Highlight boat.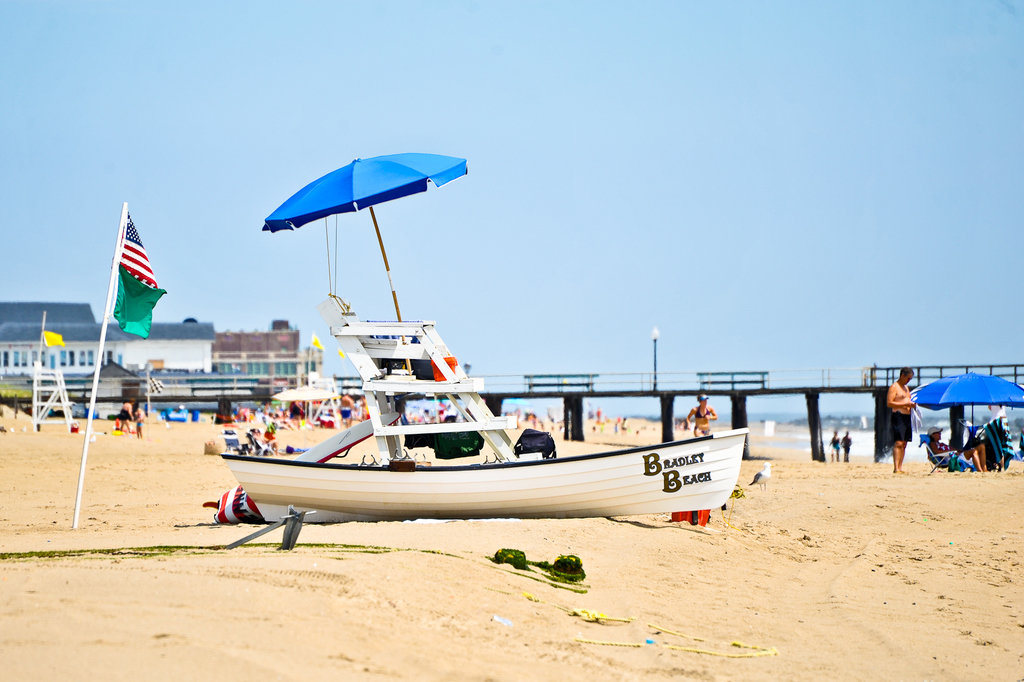
Highlighted region: locate(220, 177, 762, 530).
